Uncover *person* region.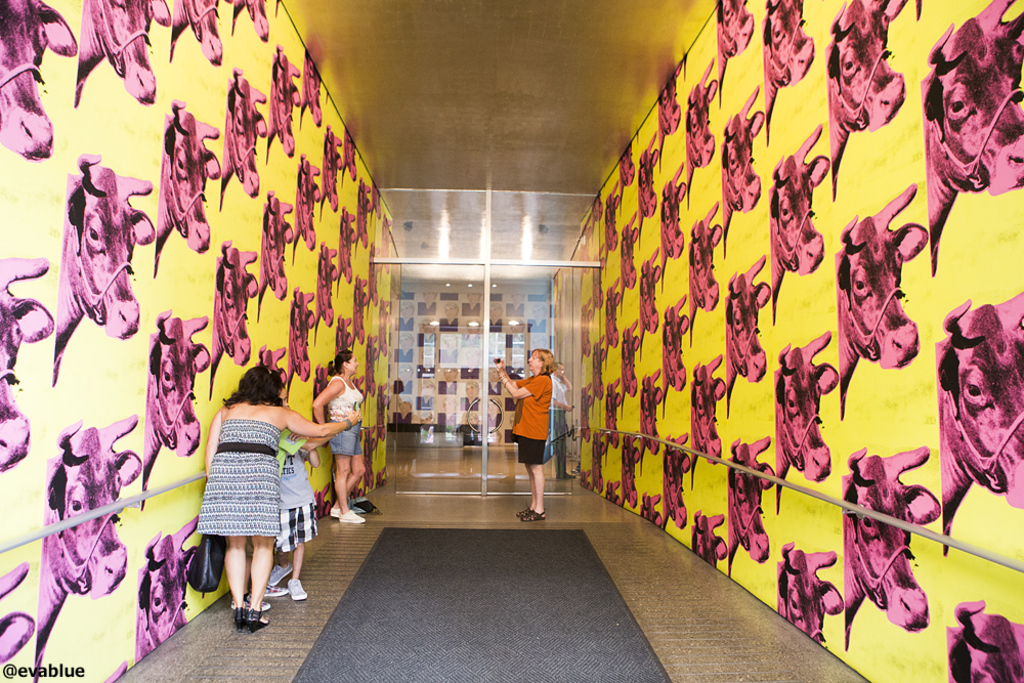
Uncovered: {"x1": 307, "y1": 352, "x2": 376, "y2": 530}.
